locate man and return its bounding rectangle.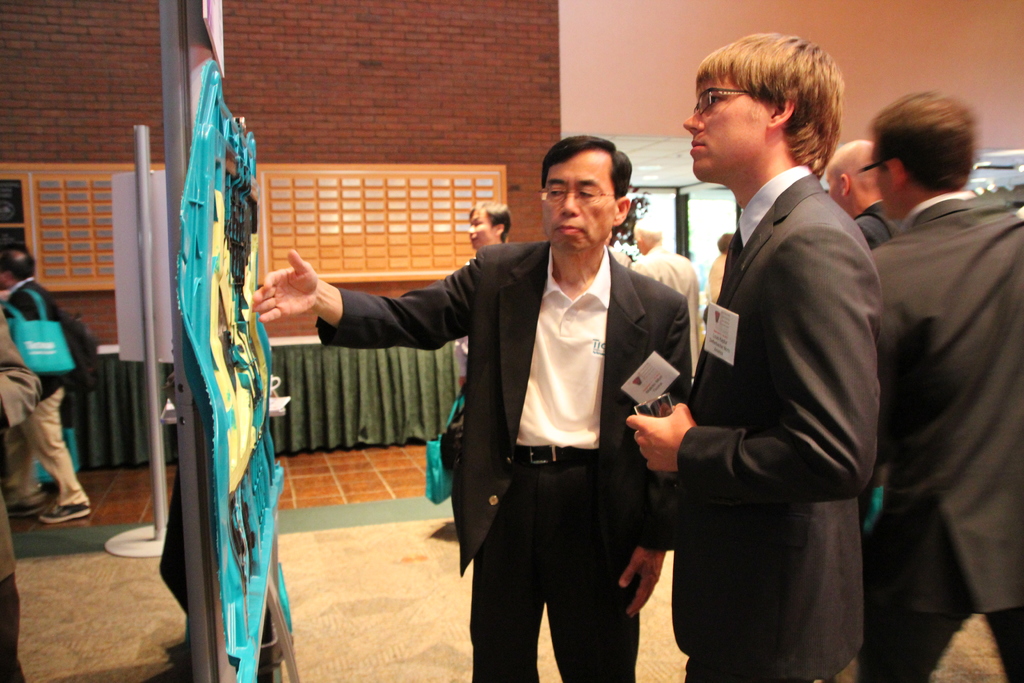
x1=252, y1=136, x2=689, y2=682.
